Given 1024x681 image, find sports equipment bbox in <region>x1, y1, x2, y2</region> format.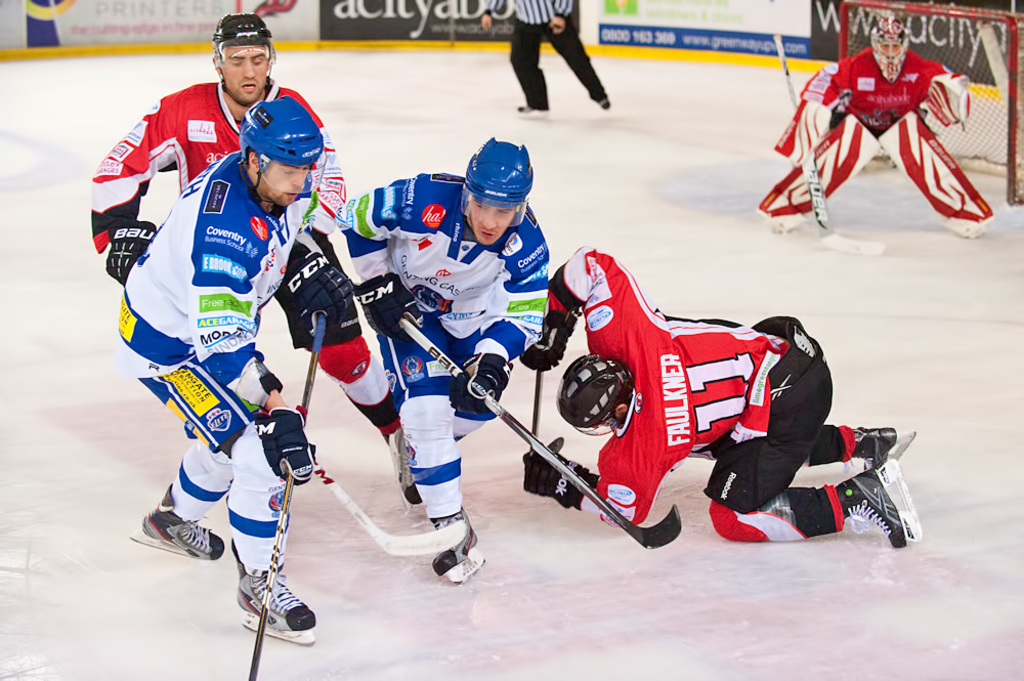
<region>772, 95, 841, 173</region>.
